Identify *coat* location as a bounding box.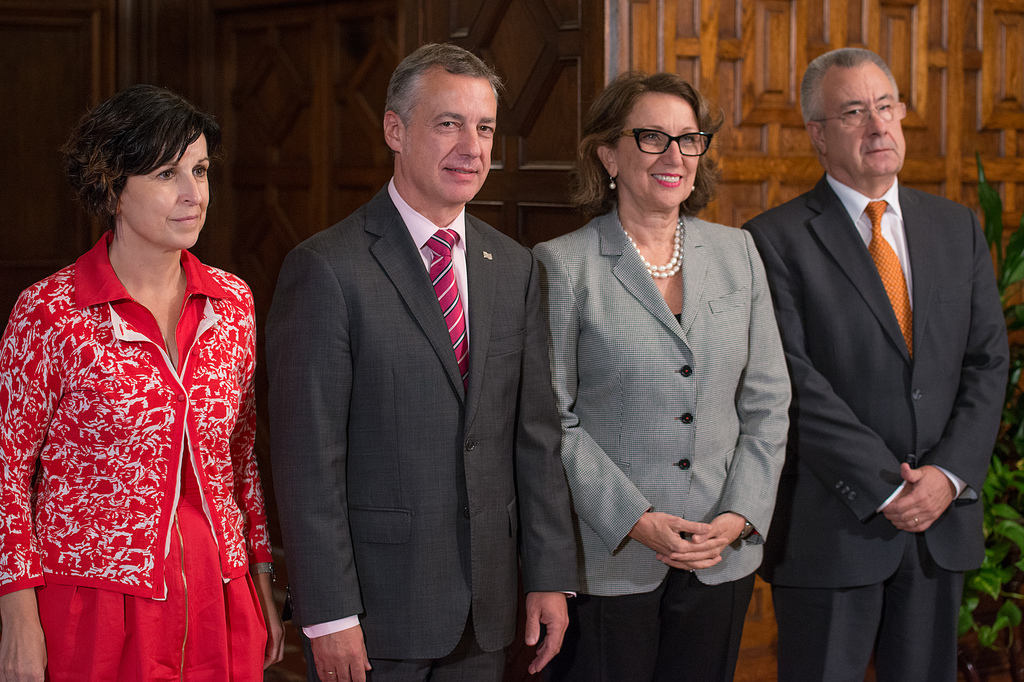
rect(555, 199, 788, 586).
